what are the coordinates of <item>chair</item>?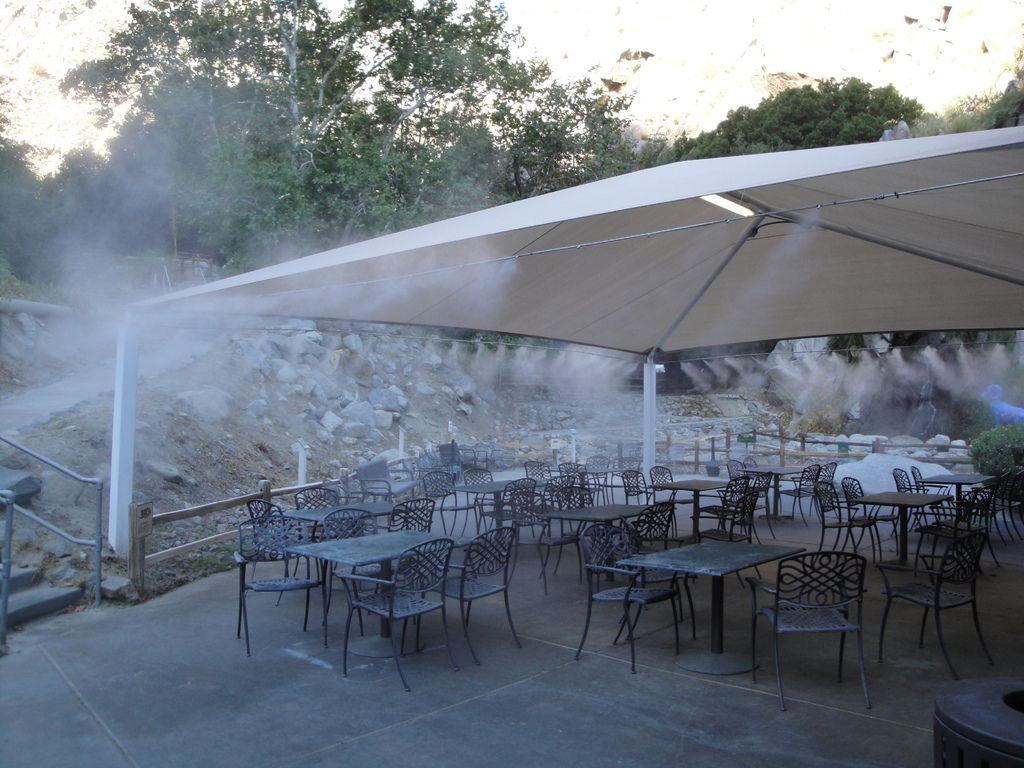
[292,483,340,580].
